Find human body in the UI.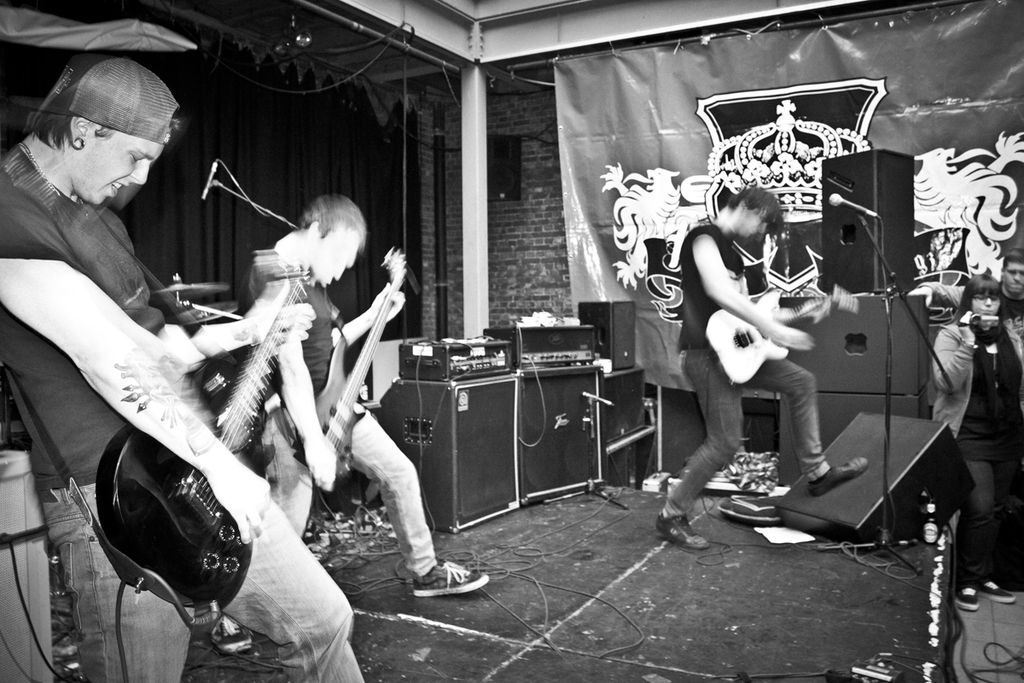
UI element at <box>999,290,1023,341</box>.
